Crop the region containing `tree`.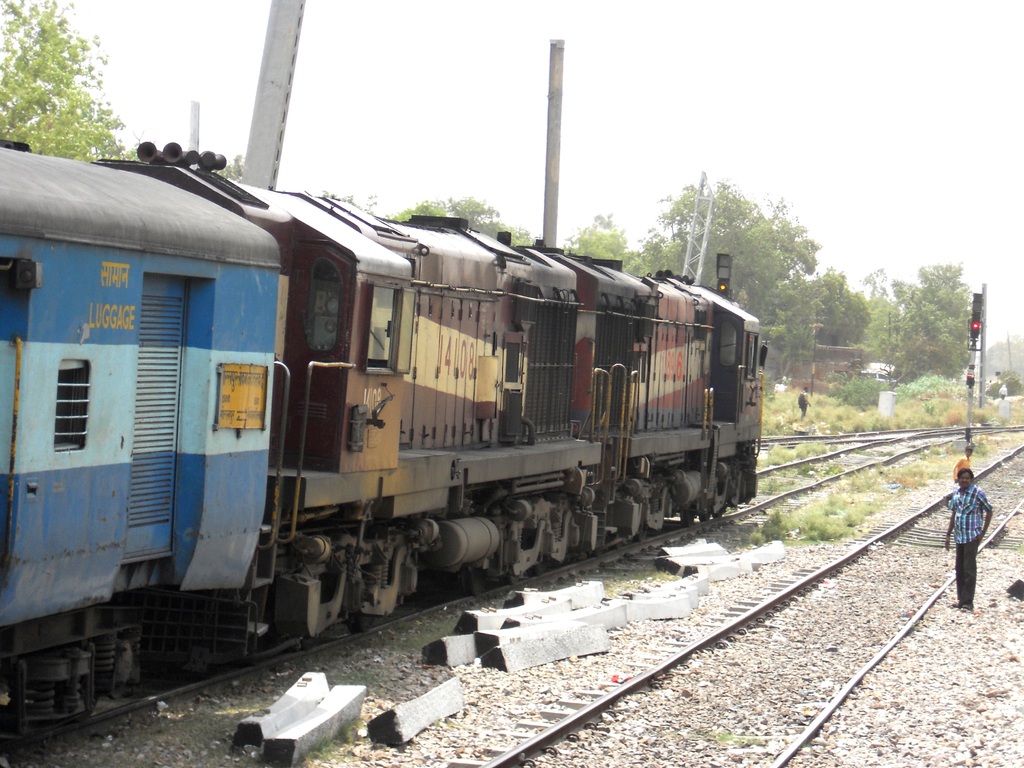
Crop region: {"x1": 6, "y1": 6, "x2": 118, "y2": 151}.
